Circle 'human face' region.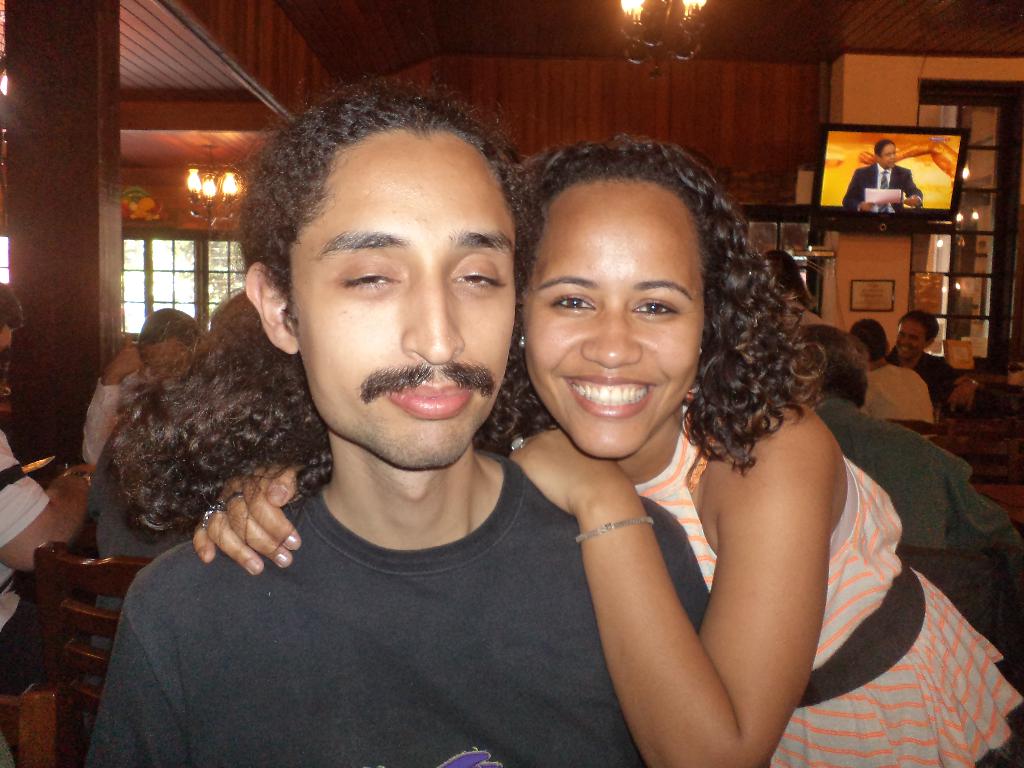
Region: Rect(520, 183, 701, 452).
